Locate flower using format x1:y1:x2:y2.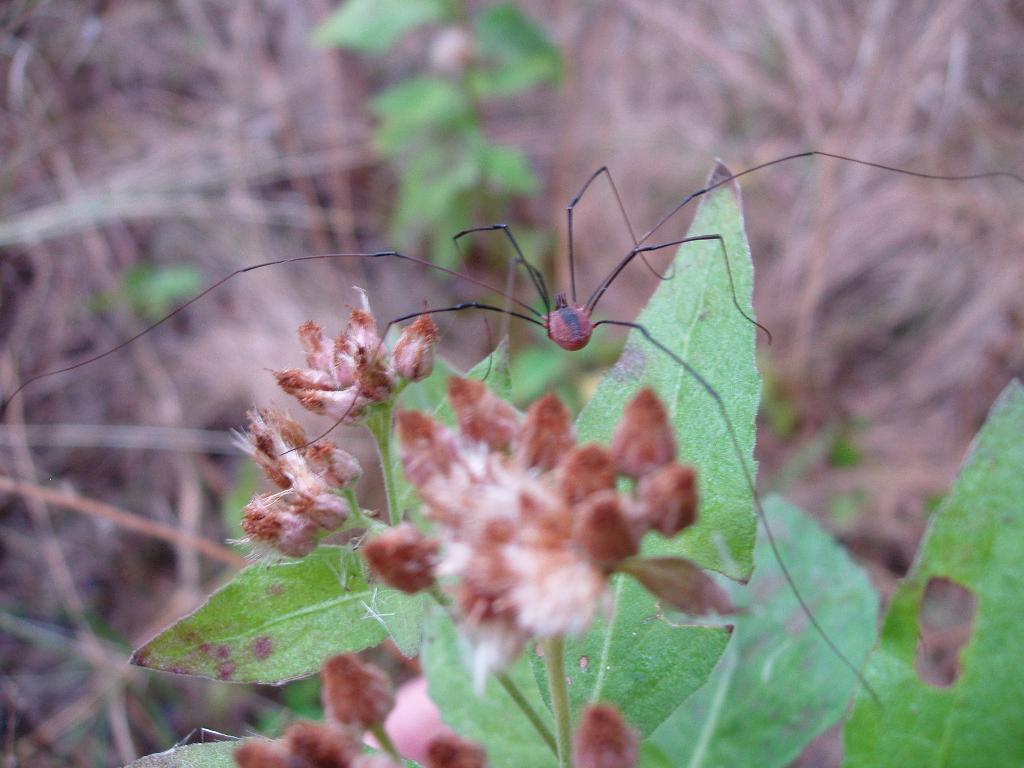
367:378:735:683.
